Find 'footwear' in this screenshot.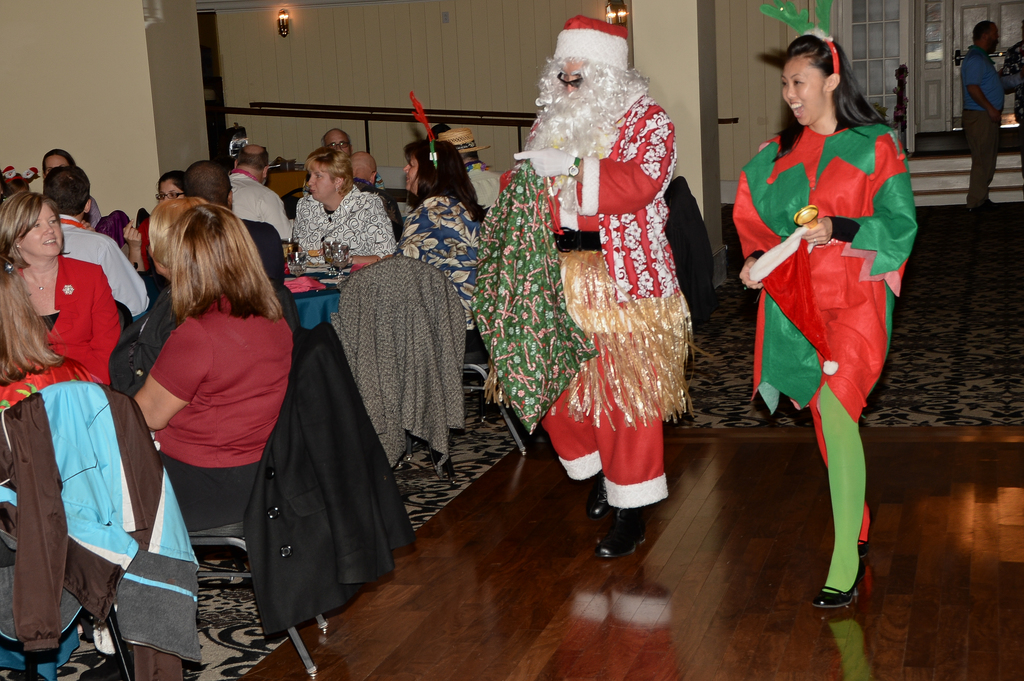
The bounding box for 'footwear' is pyautogui.locateOnScreen(78, 649, 132, 680).
